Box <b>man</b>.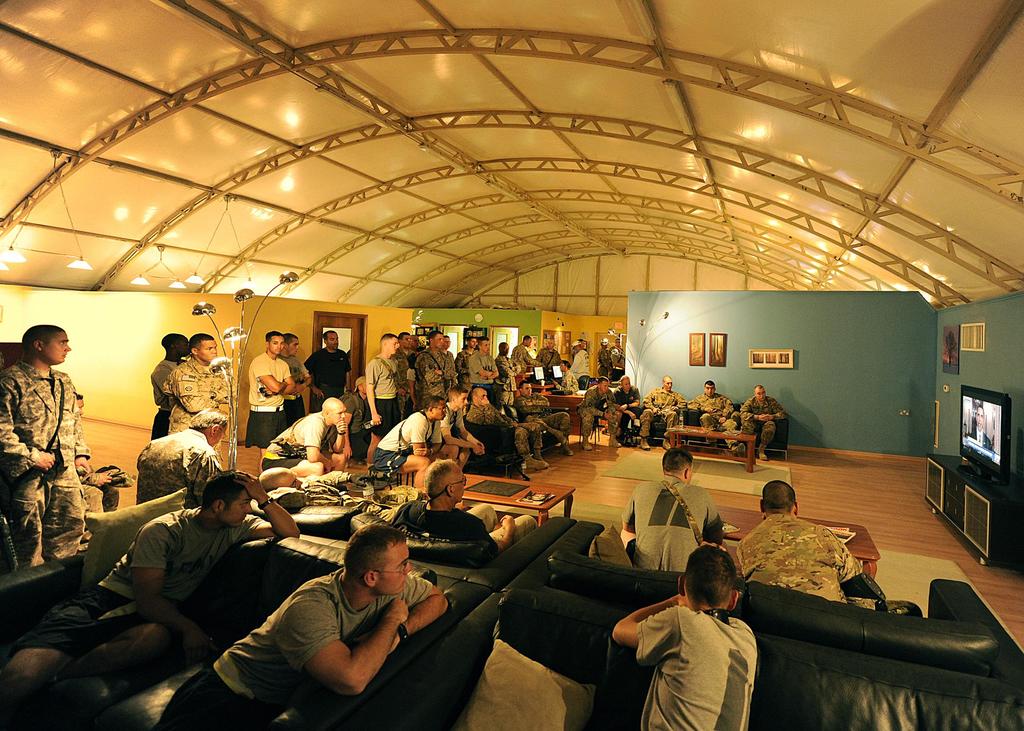
[247, 330, 294, 442].
